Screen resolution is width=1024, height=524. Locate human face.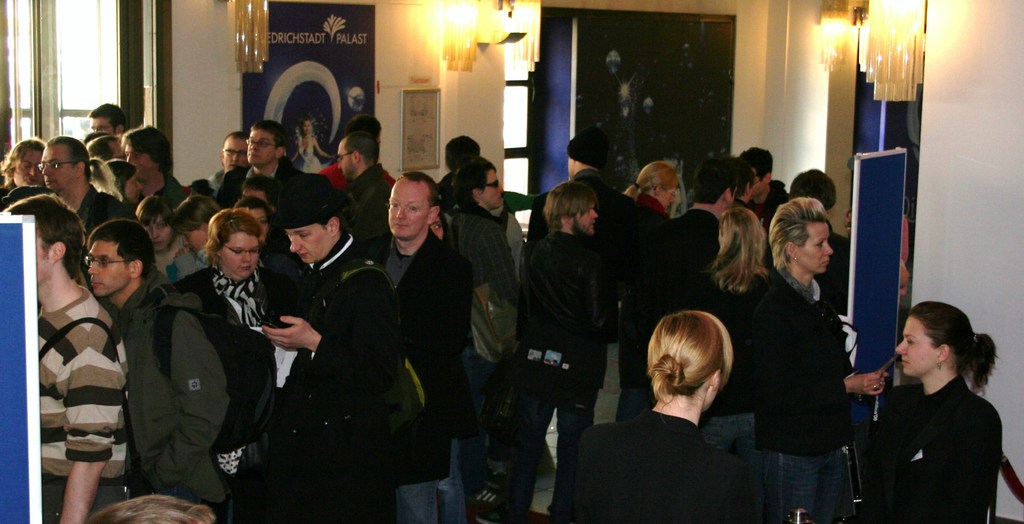
Rect(388, 177, 430, 238).
